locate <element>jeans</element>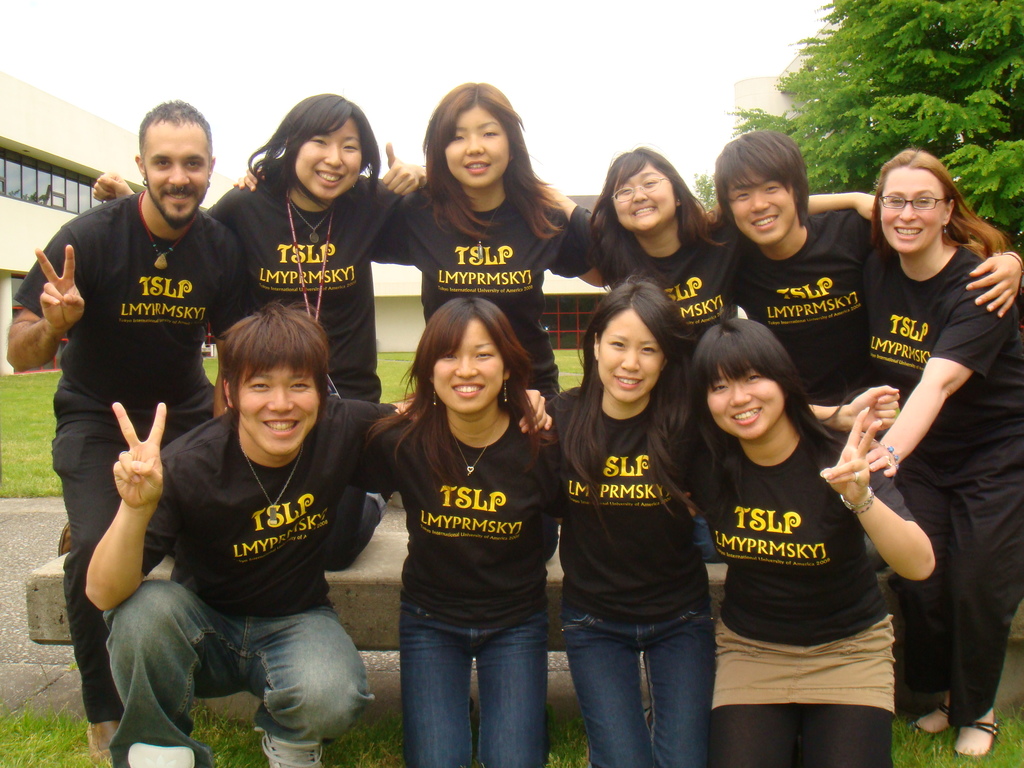
Rect(701, 508, 720, 563)
